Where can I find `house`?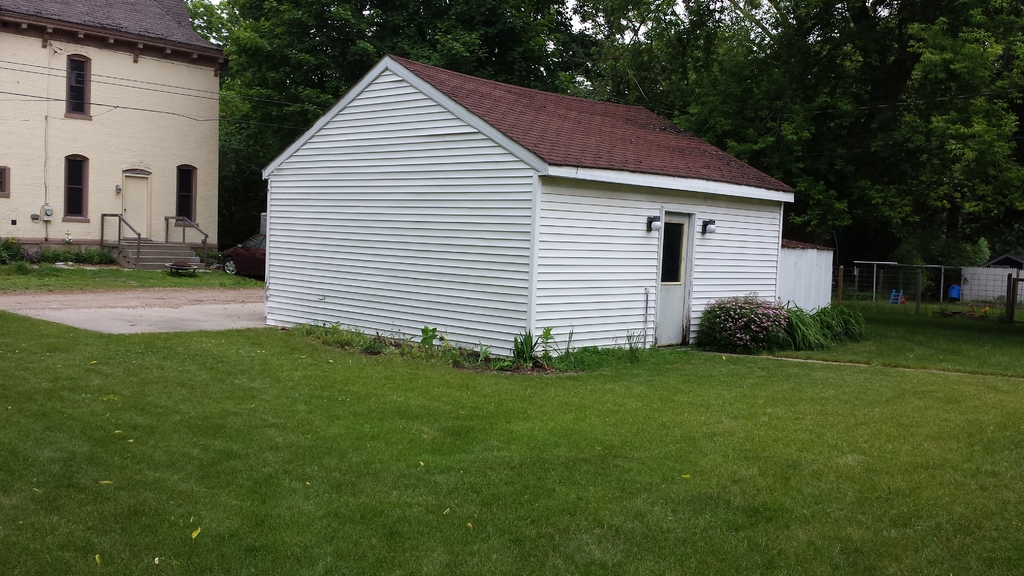
You can find it at 246/53/849/374.
